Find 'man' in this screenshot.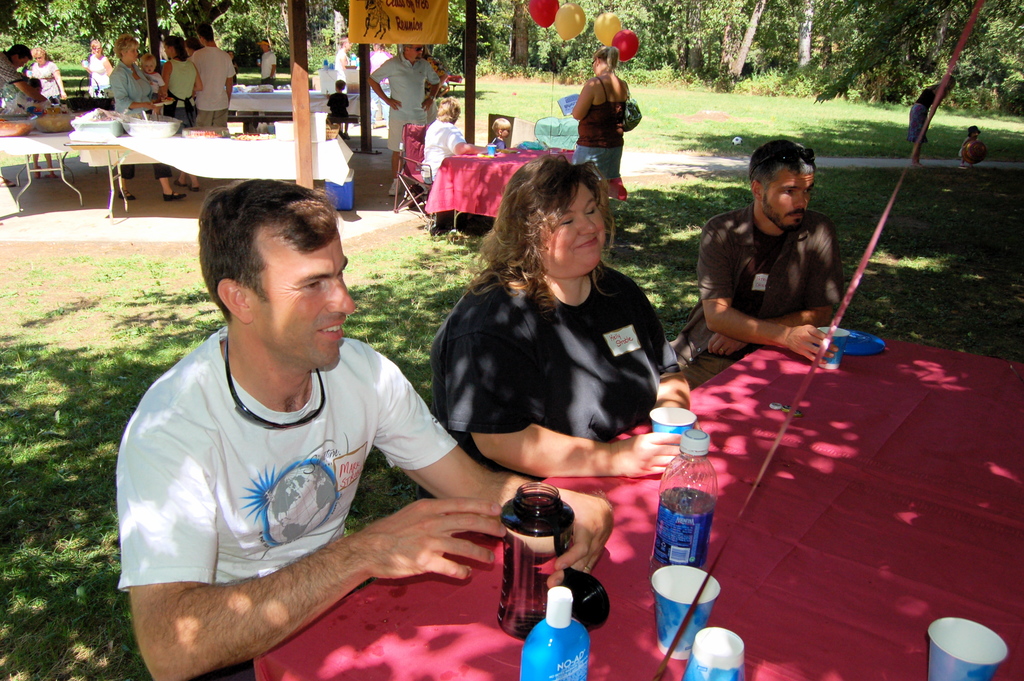
The bounding box for 'man' is bbox=[188, 21, 238, 126].
